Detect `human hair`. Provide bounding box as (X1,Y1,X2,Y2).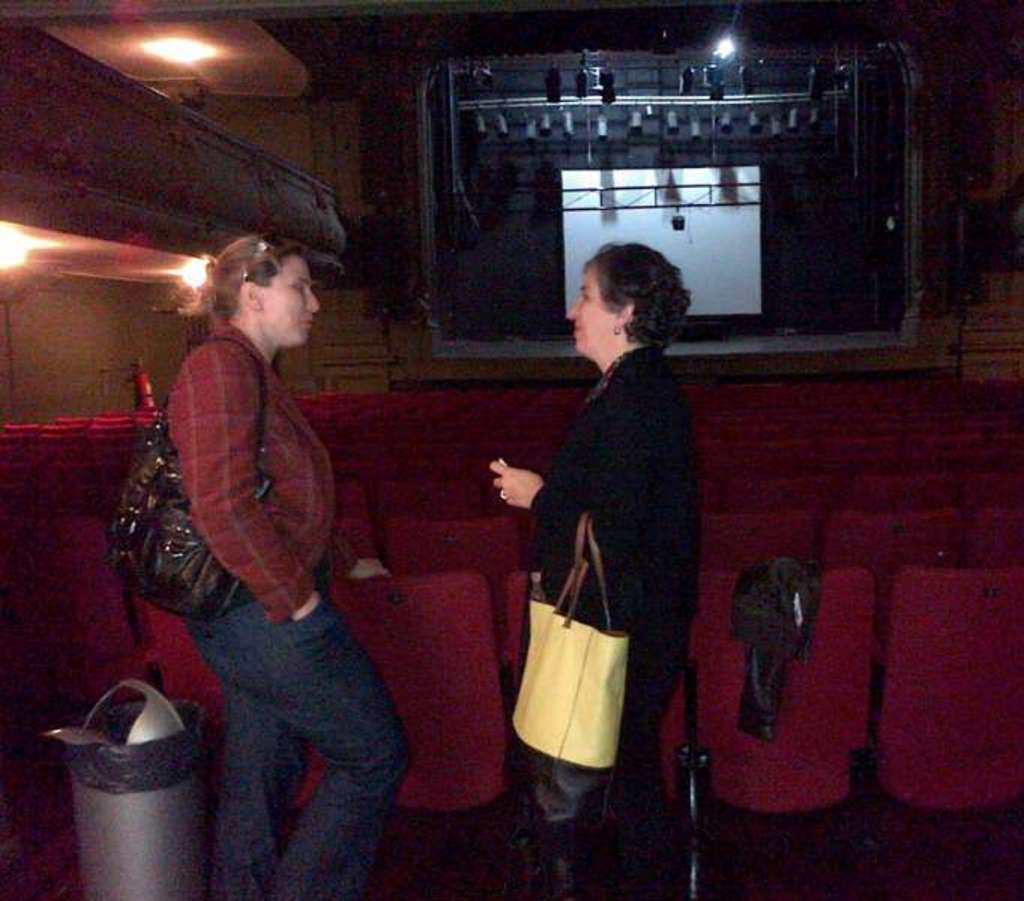
(589,239,694,351).
